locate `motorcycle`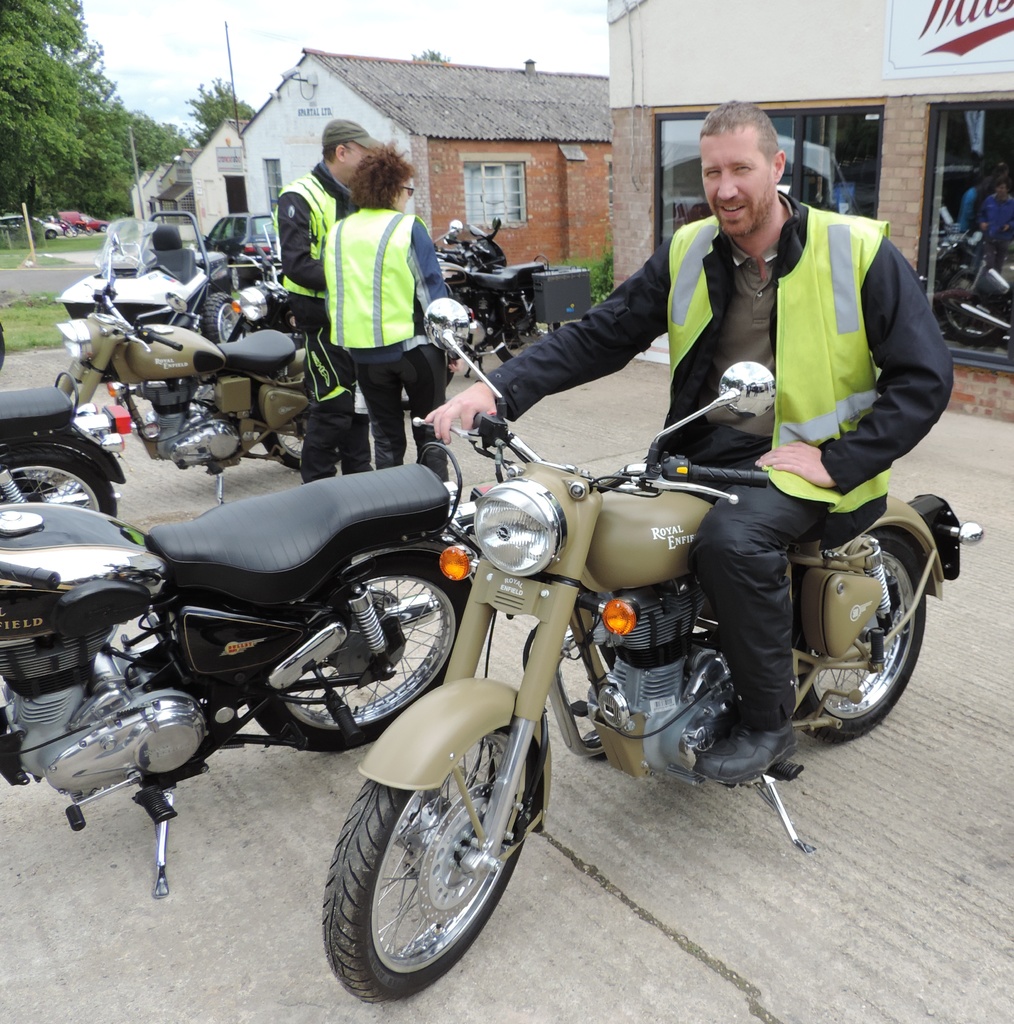
bbox=(58, 232, 322, 507)
